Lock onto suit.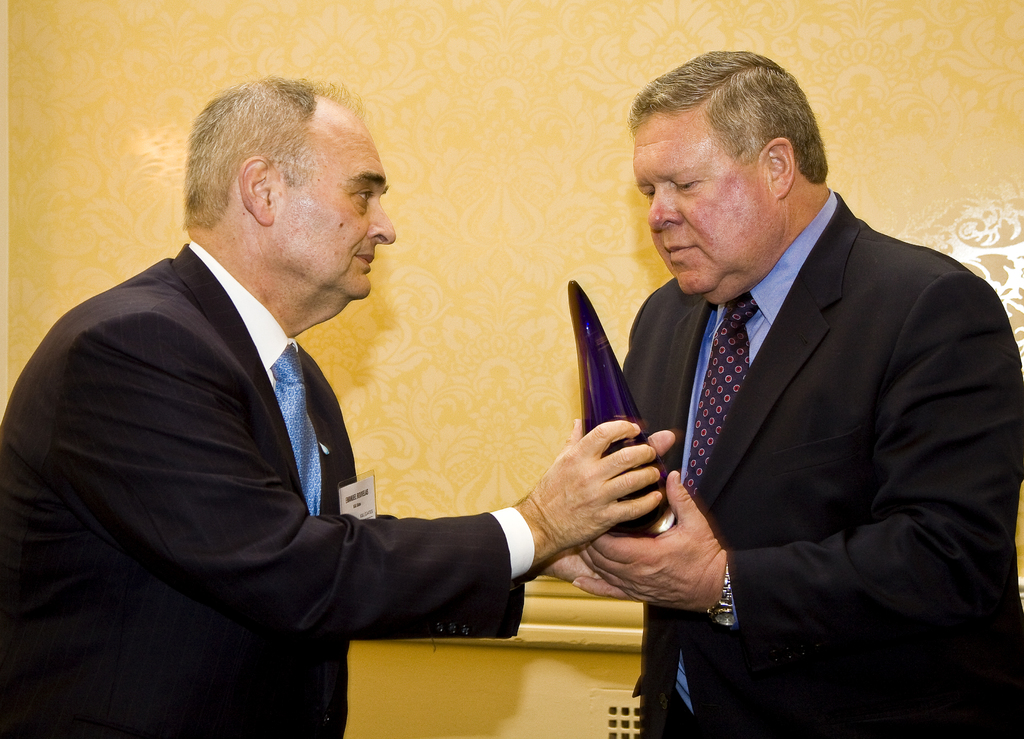
Locked: [left=579, top=103, right=1012, bottom=694].
